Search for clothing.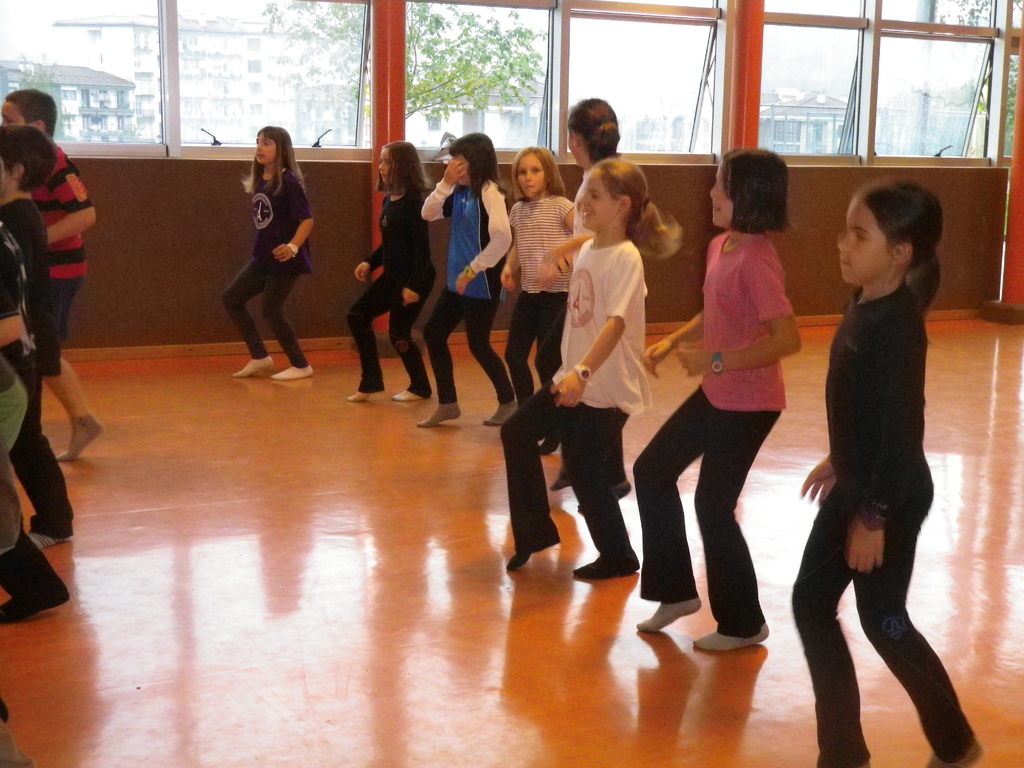
Found at locate(0, 223, 38, 382).
